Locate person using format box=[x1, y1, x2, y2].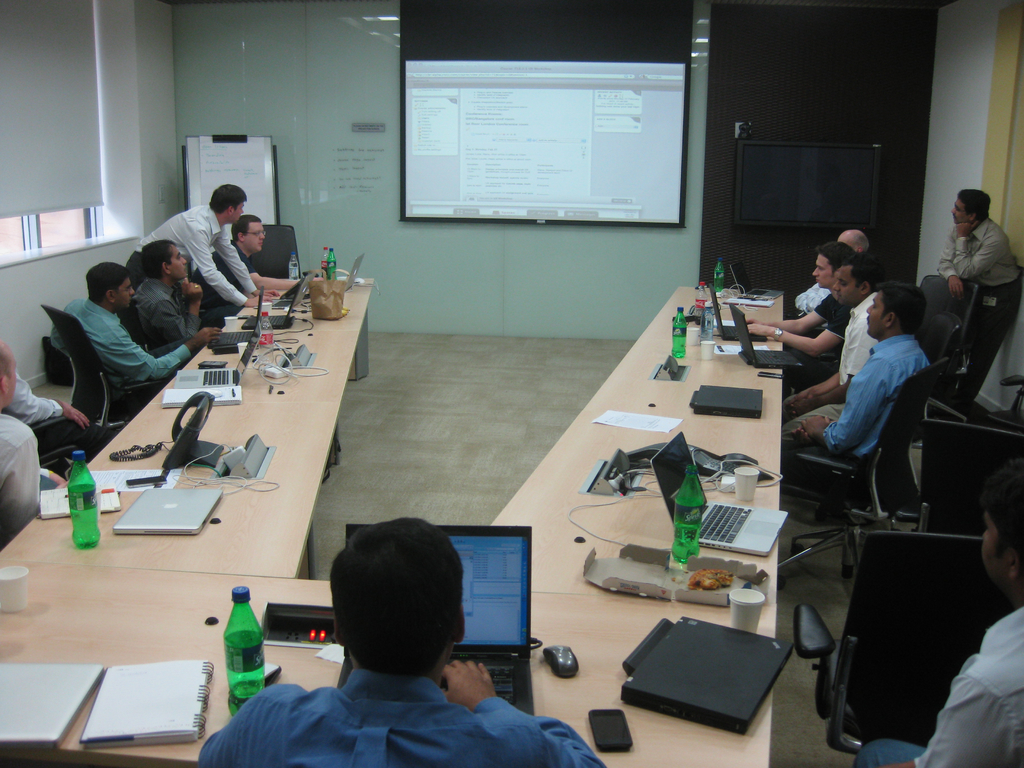
box=[777, 278, 937, 478].
